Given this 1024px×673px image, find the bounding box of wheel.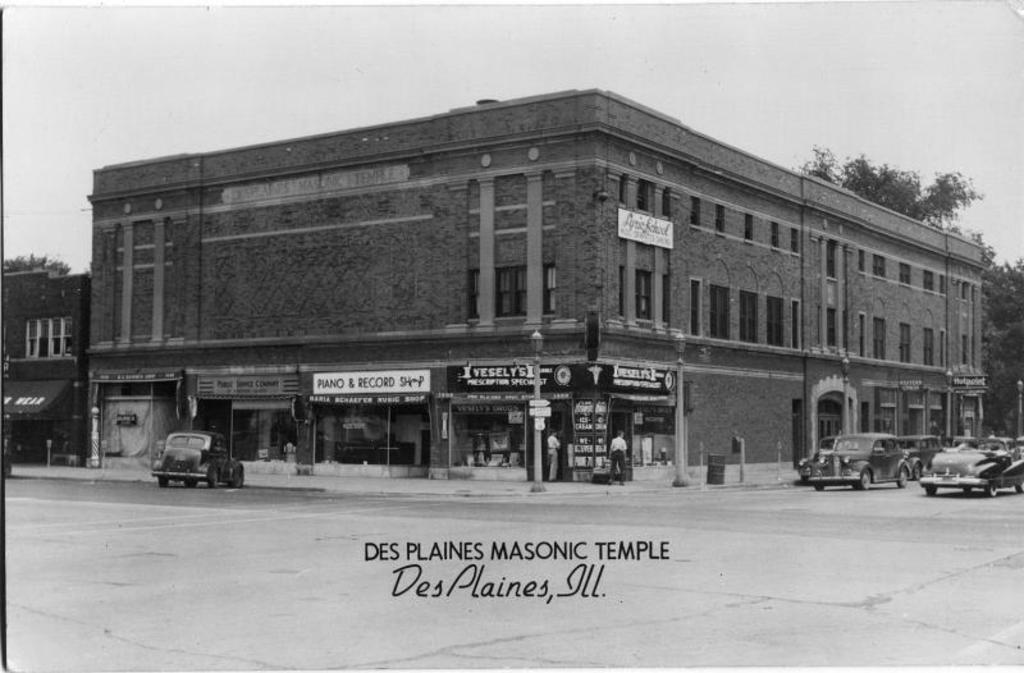
[x1=1015, y1=480, x2=1023, y2=491].
